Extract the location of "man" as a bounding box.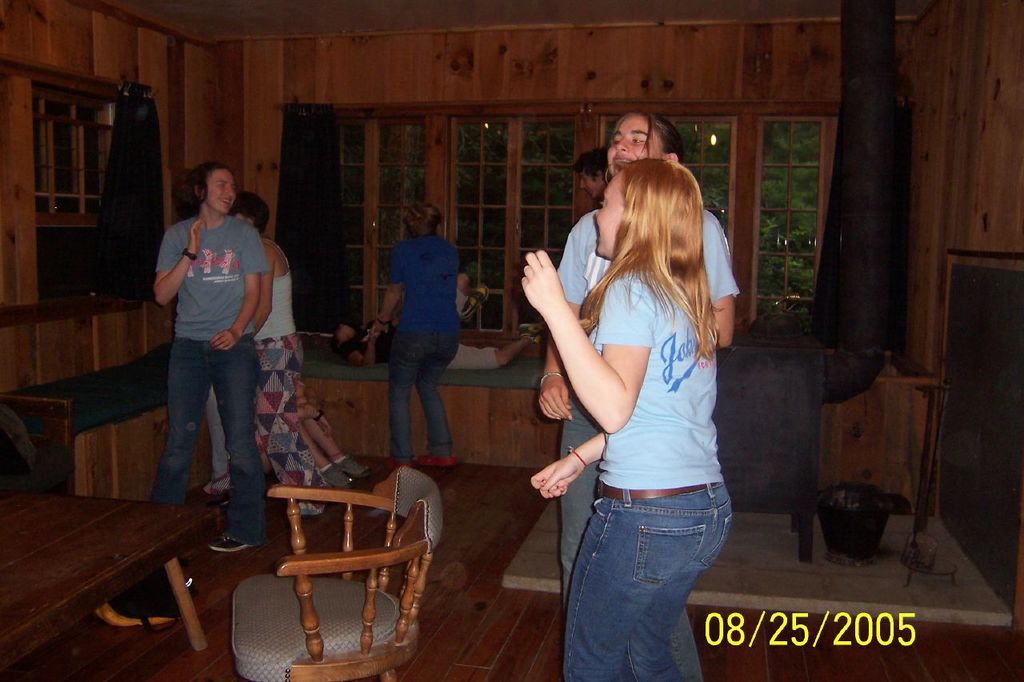
pyautogui.locateOnScreen(571, 146, 616, 212).
